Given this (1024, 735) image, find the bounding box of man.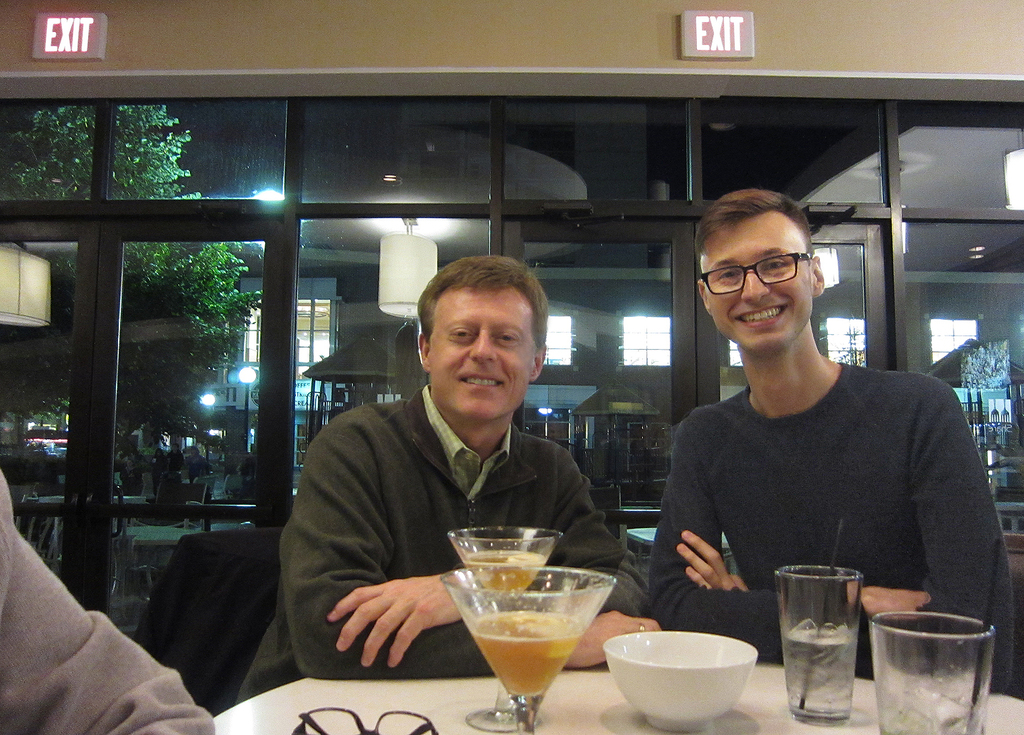
region(624, 203, 1000, 664).
